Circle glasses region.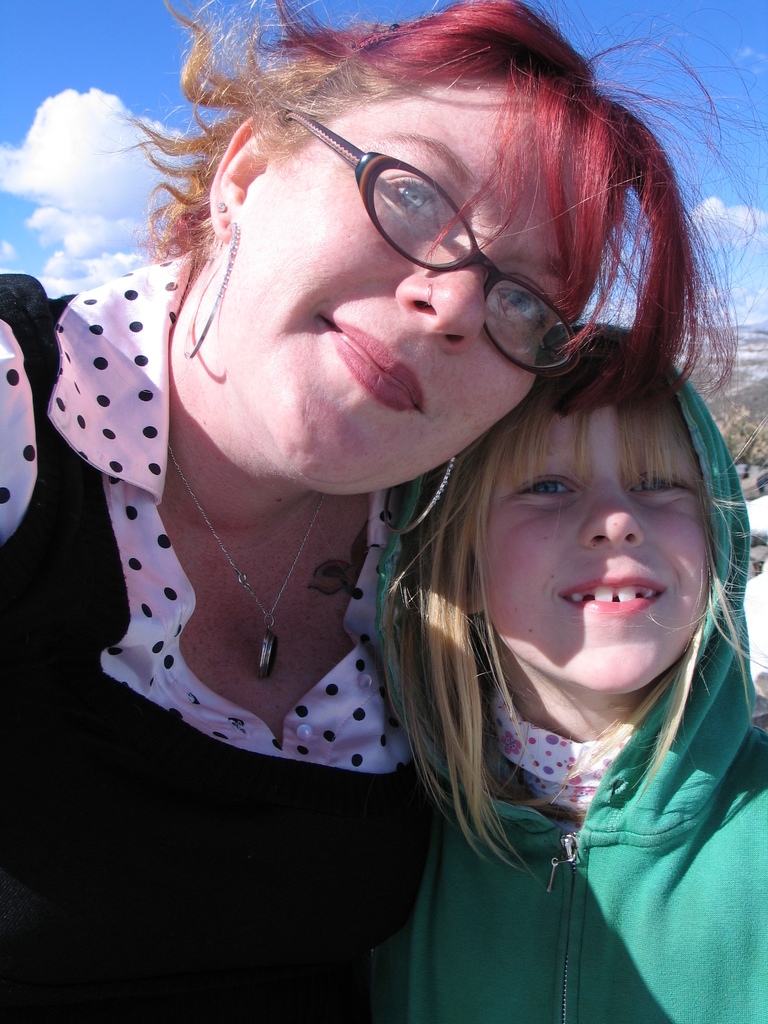
Region: Rect(247, 108, 532, 266).
